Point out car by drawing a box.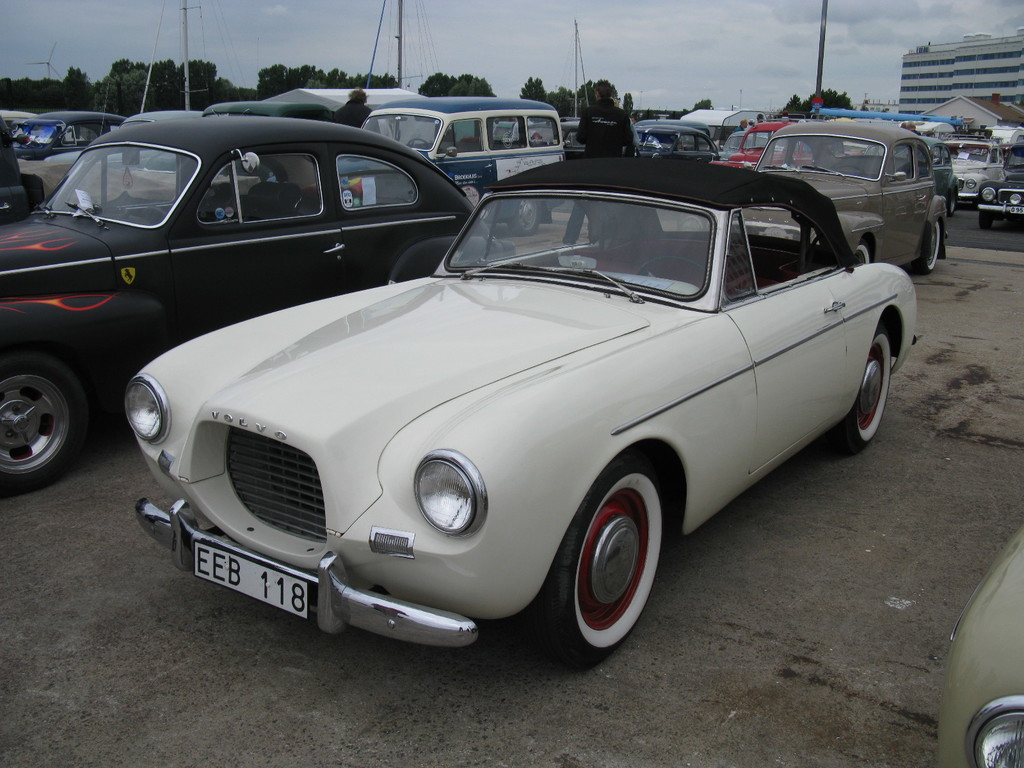
bbox=[0, 105, 552, 494].
